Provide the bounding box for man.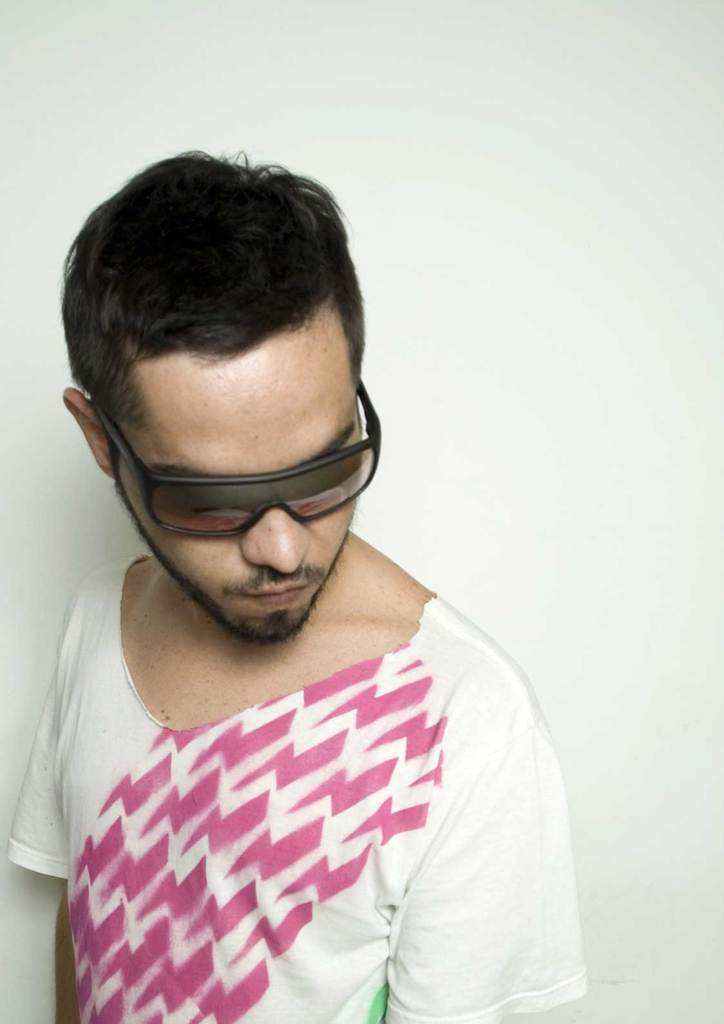
(x1=3, y1=162, x2=619, y2=1019).
